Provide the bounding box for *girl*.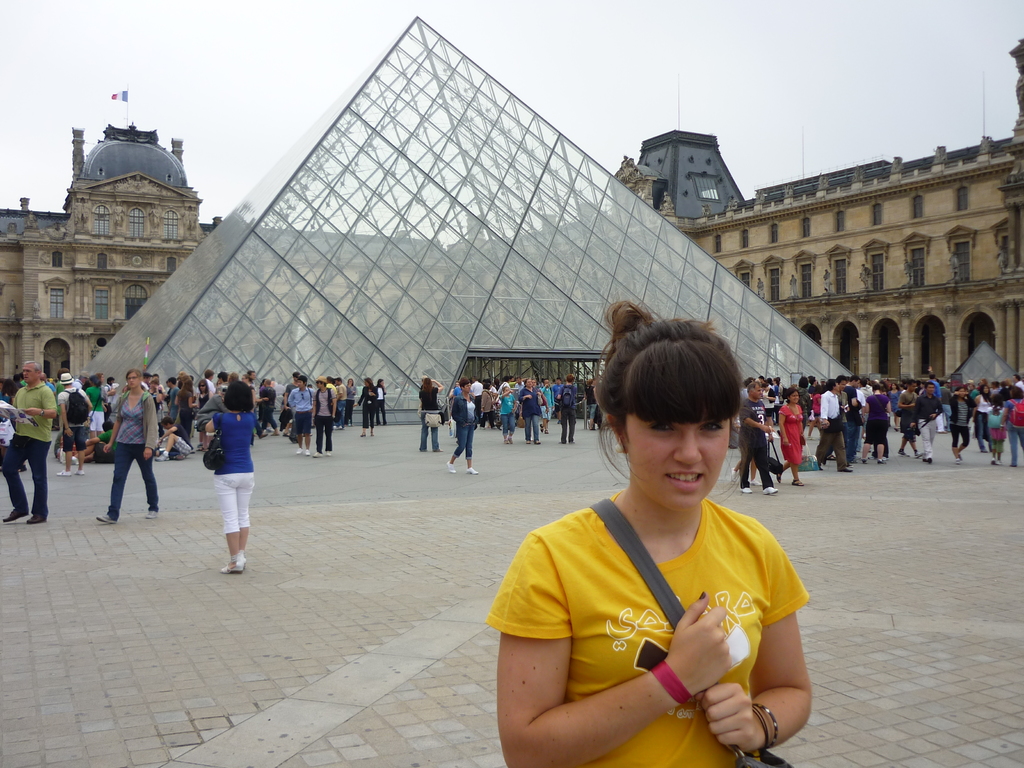
detection(951, 385, 972, 464).
